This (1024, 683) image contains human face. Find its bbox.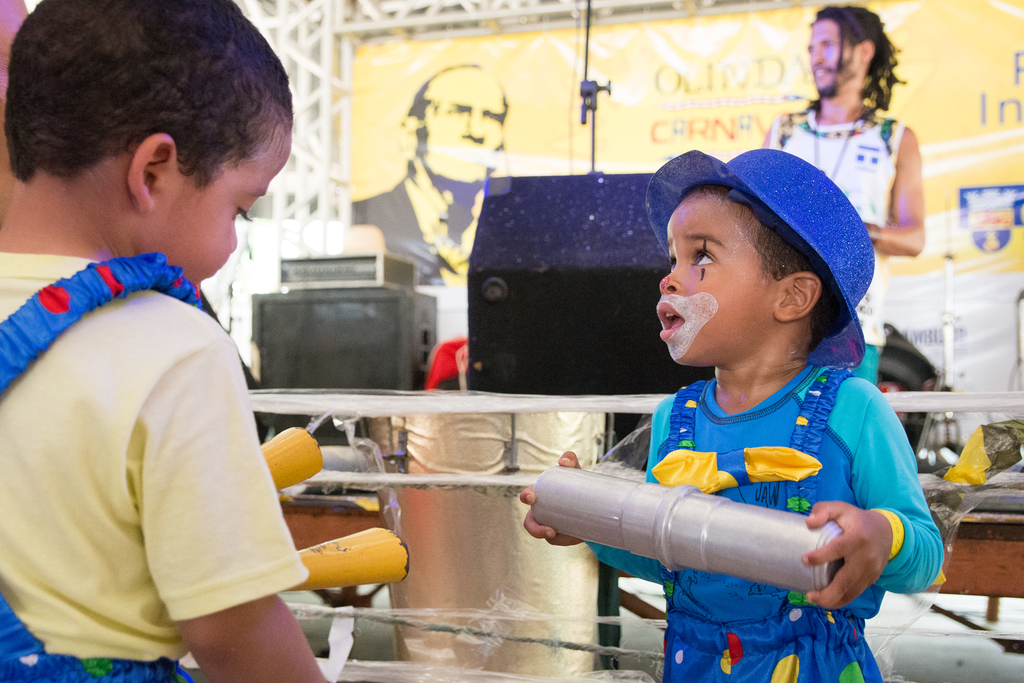
[166,146,291,290].
